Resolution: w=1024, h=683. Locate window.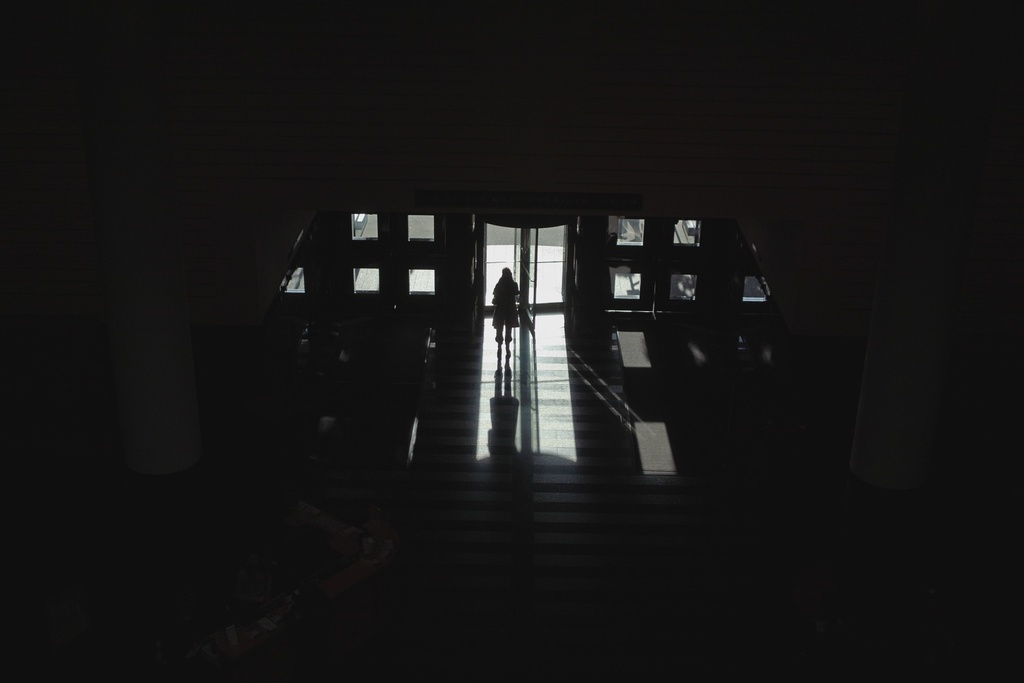
<box>616,213,646,248</box>.
